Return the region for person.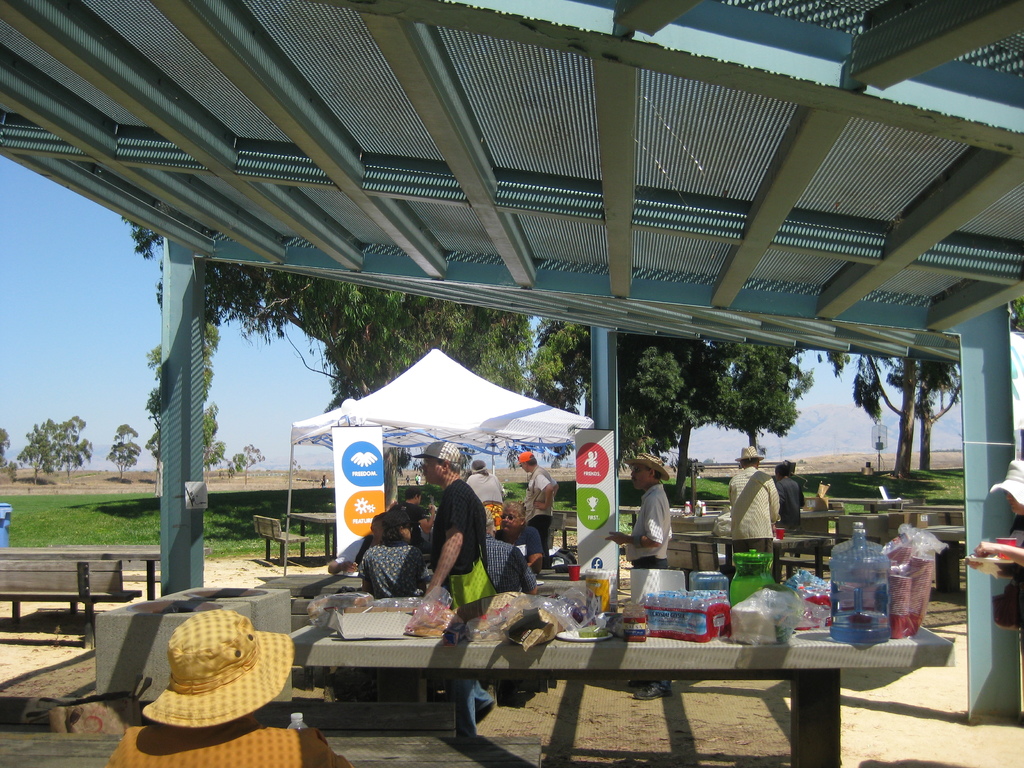
detection(968, 463, 1023, 714).
